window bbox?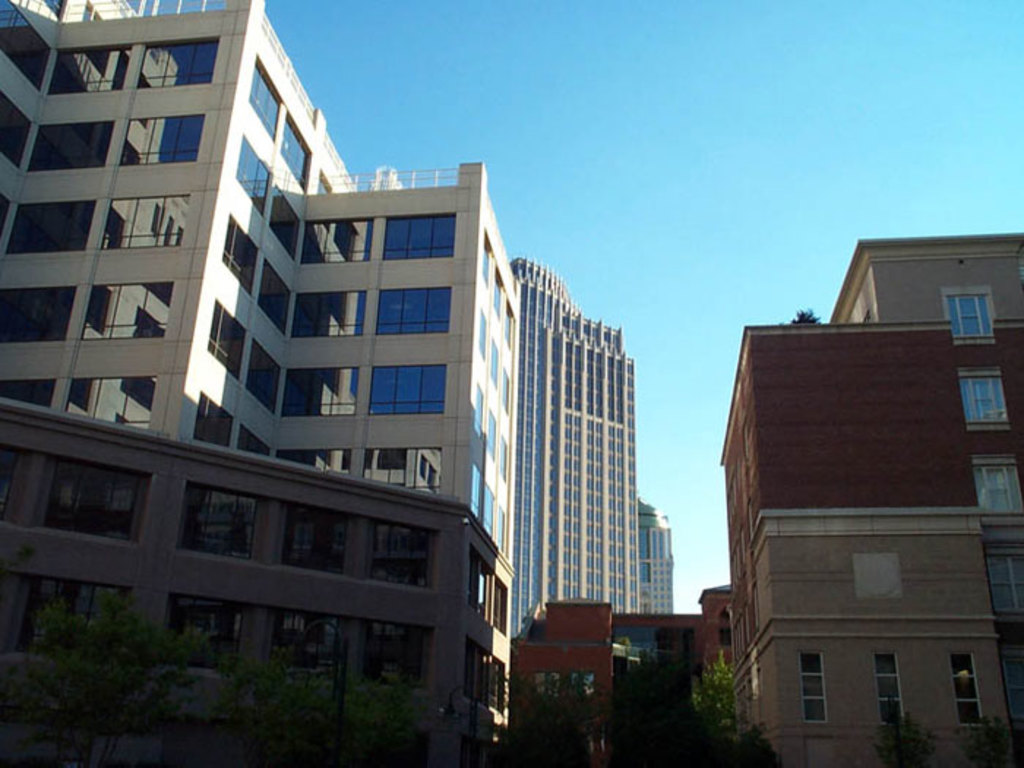
238,424,271,452
